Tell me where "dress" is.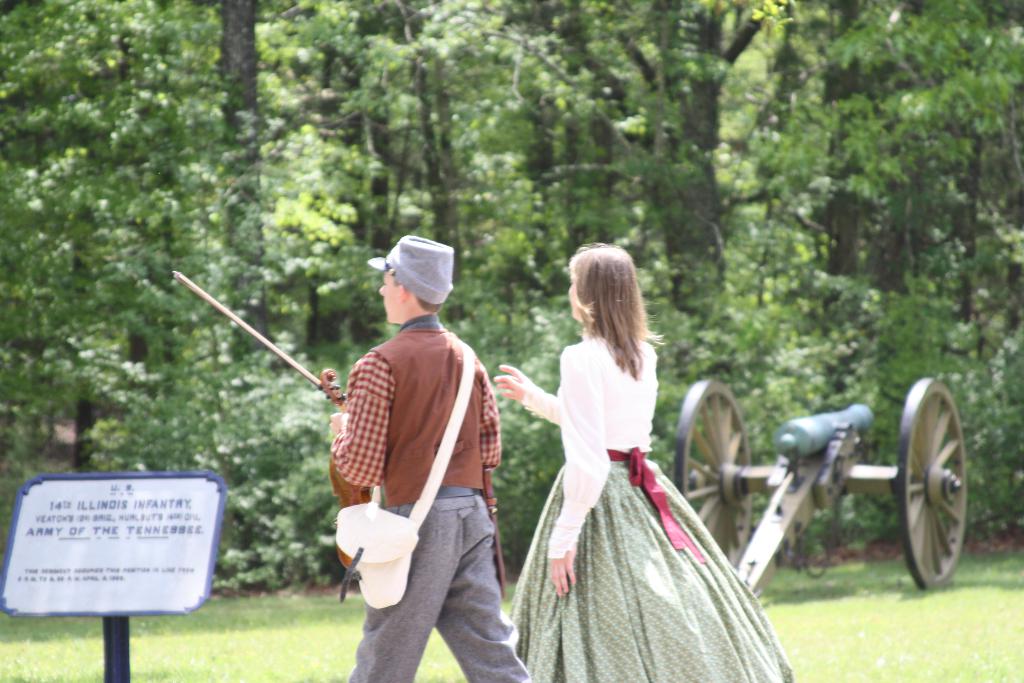
"dress" is at left=505, top=336, right=796, bottom=682.
